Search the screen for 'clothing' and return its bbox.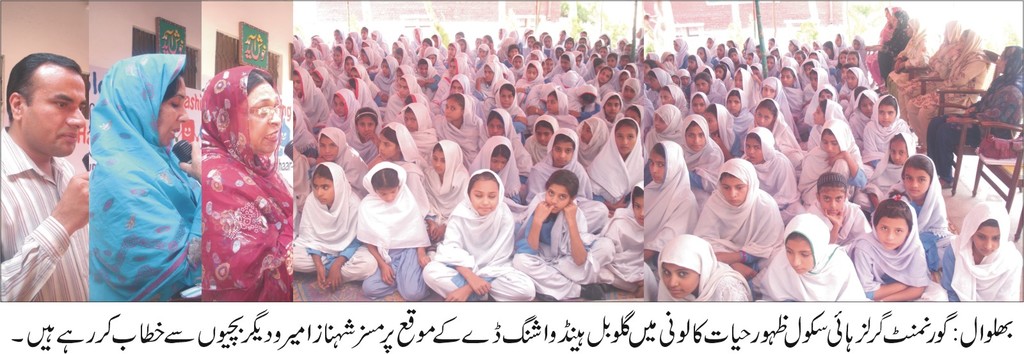
Found: bbox=[352, 162, 431, 302].
